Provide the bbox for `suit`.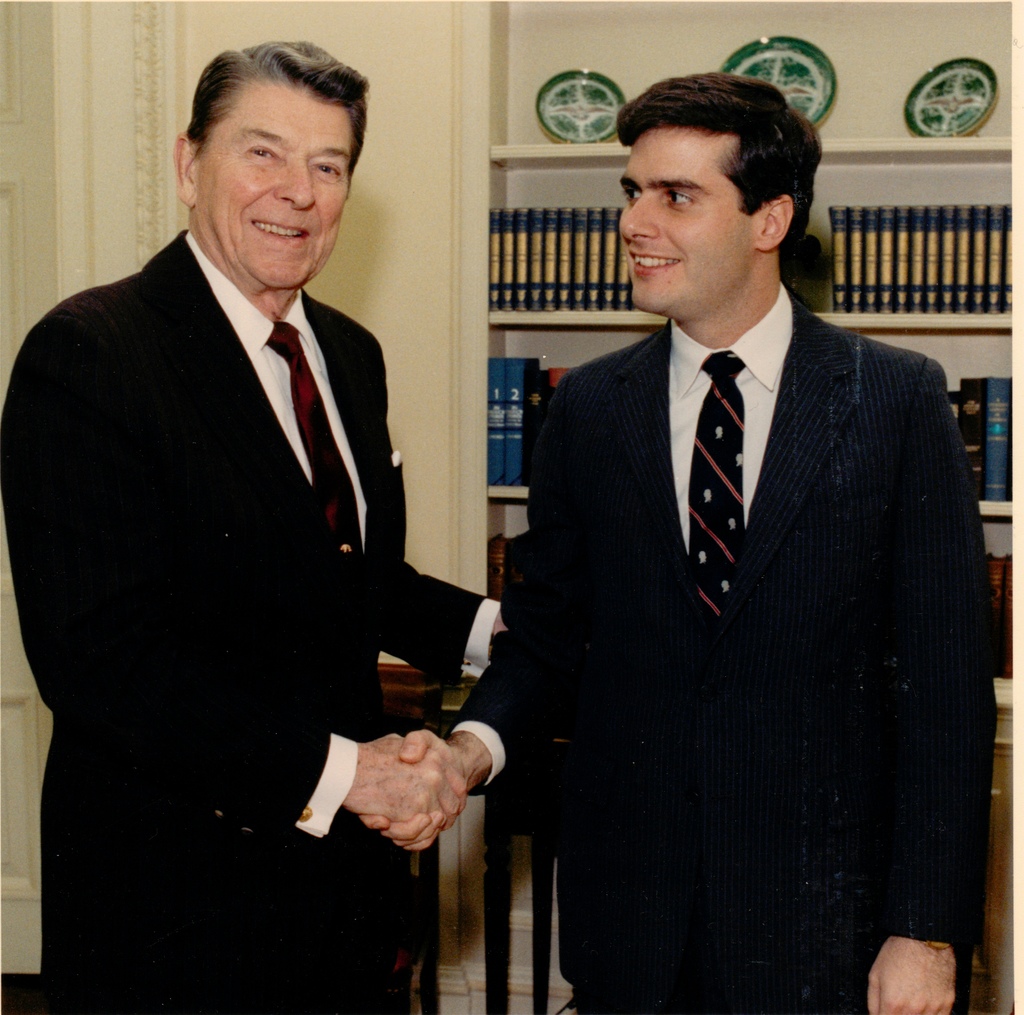
pyautogui.locateOnScreen(0, 224, 504, 1014).
